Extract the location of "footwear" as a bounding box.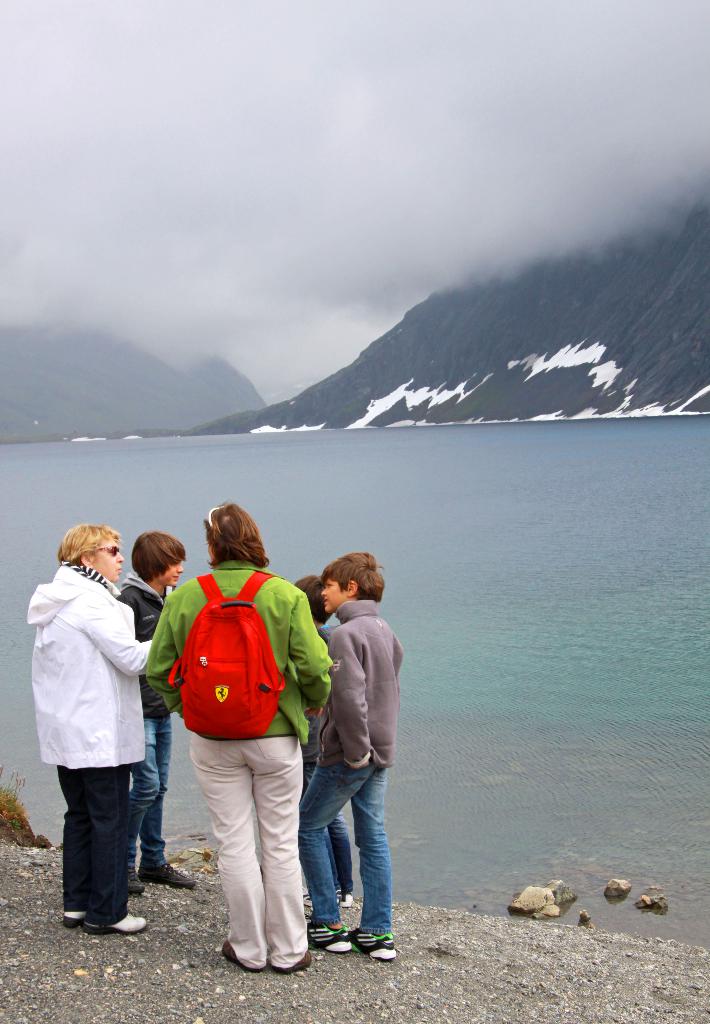
box(79, 905, 151, 938).
